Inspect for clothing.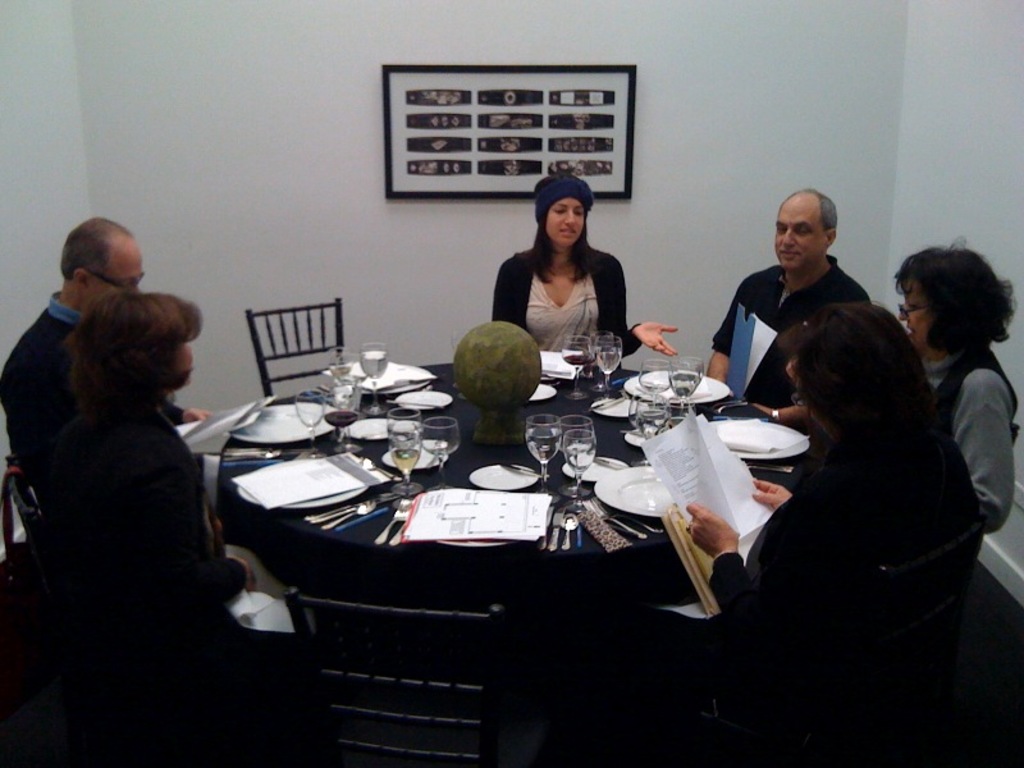
Inspection: [710,412,984,767].
